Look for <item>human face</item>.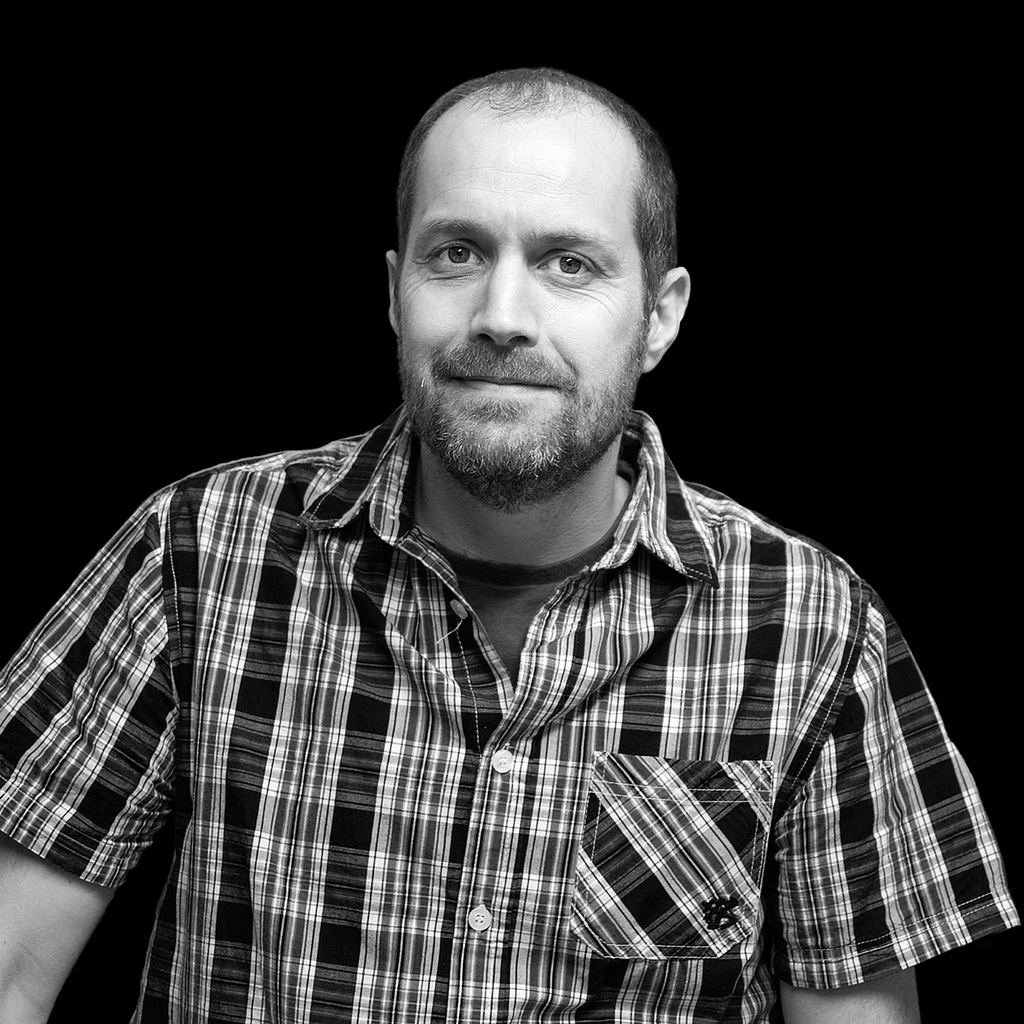
Found: x1=397, y1=87, x2=652, y2=456.
